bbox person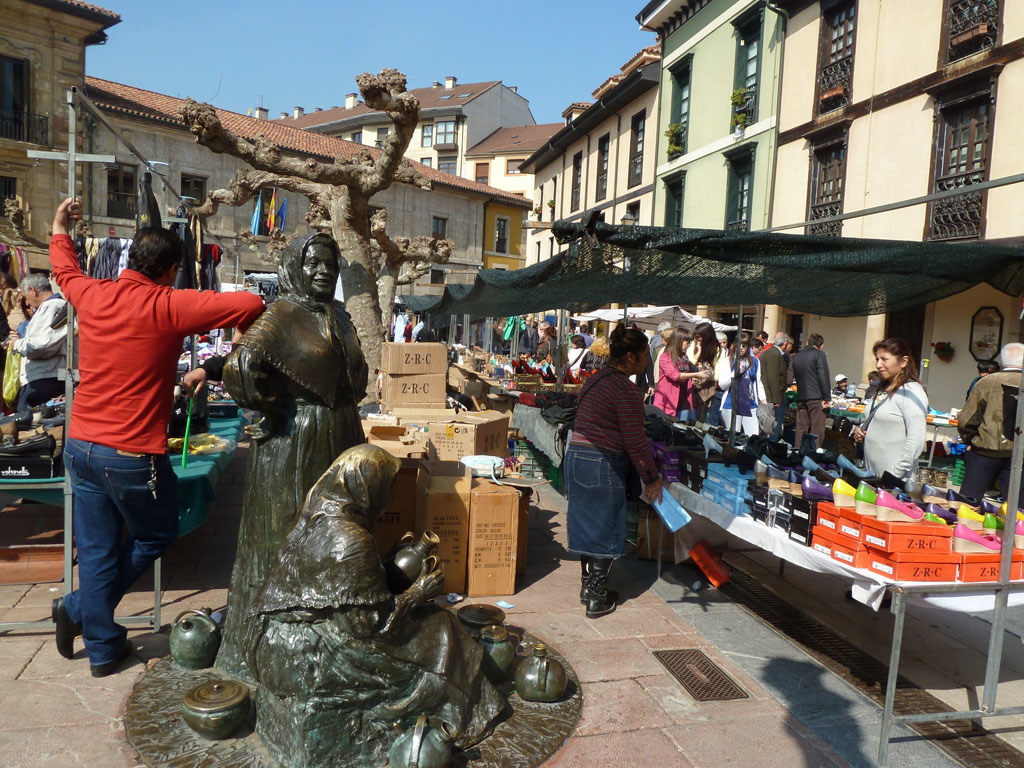
{"x1": 563, "y1": 323, "x2": 668, "y2": 622}
